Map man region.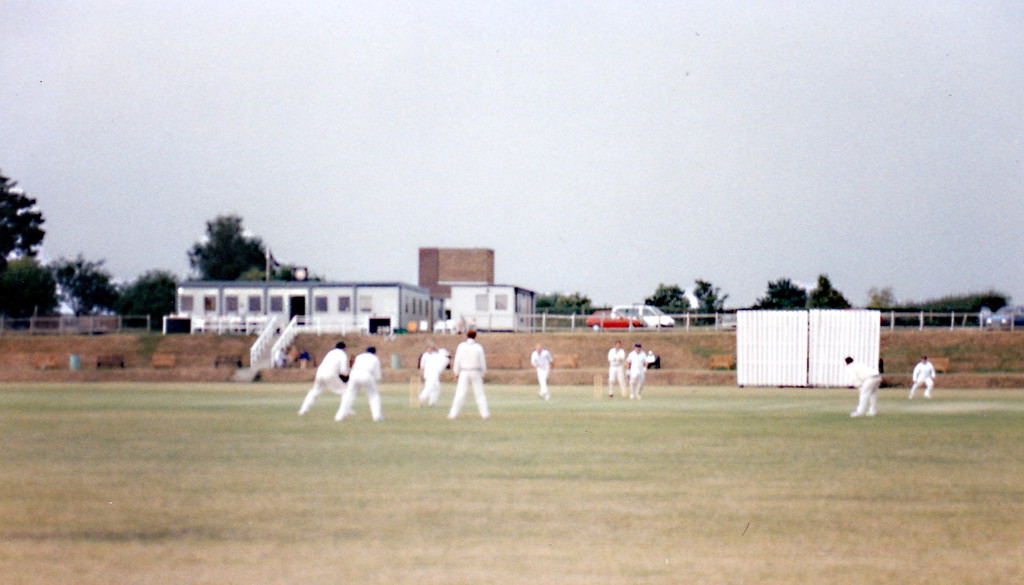
Mapped to pyautogui.locateOnScreen(415, 346, 451, 405).
